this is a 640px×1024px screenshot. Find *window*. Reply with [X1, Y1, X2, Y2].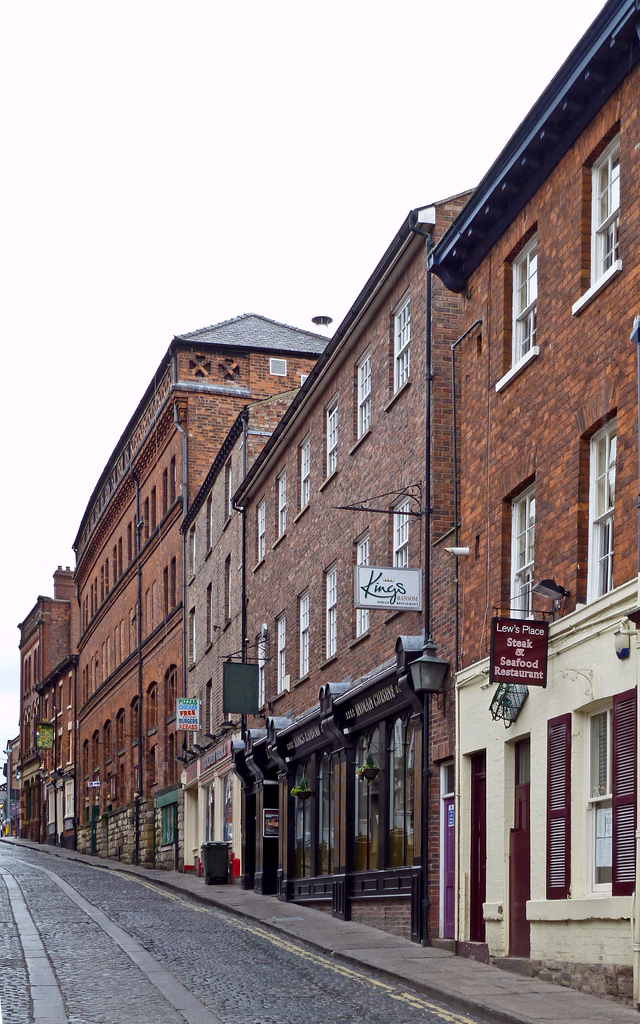
[515, 230, 558, 369].
